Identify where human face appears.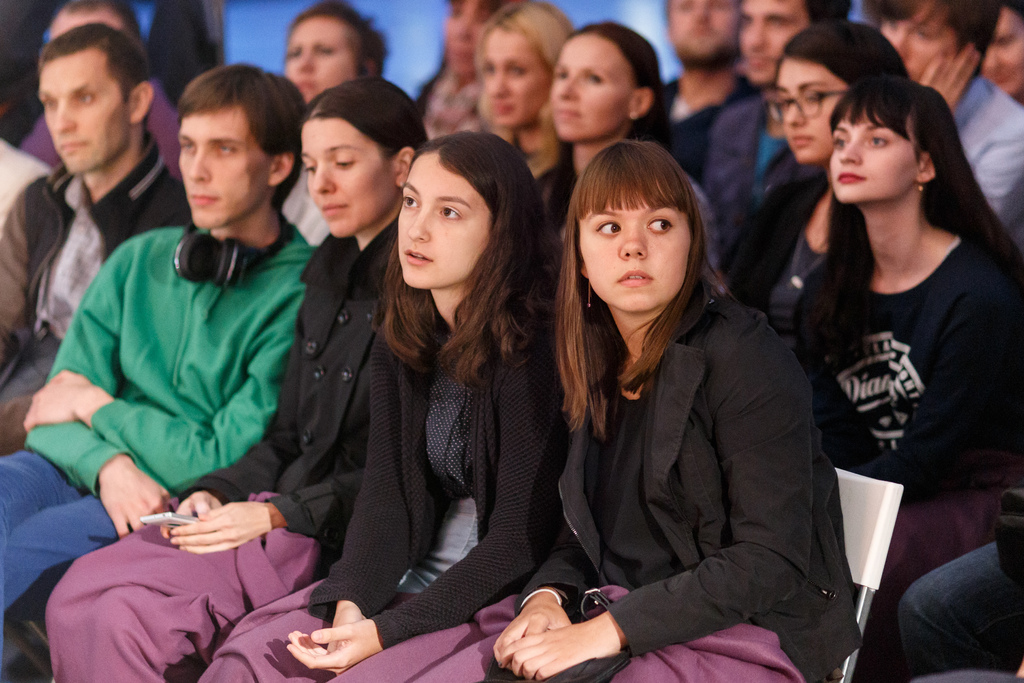
Appears at 987 8 1023 94.
